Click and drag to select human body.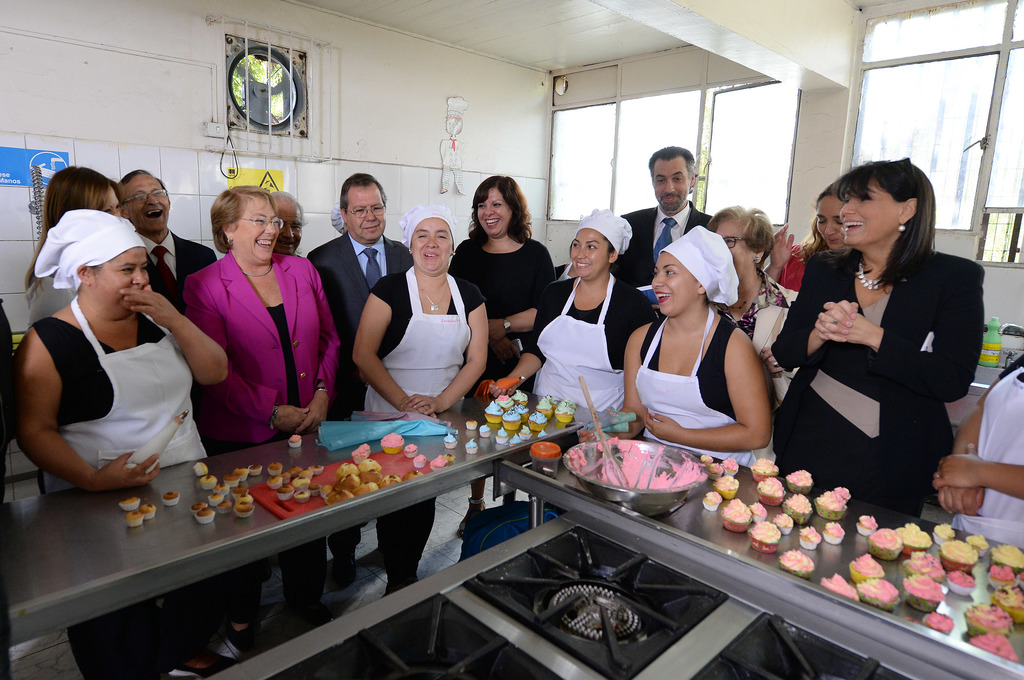
Selection: box(619, 143, 714, 298).
